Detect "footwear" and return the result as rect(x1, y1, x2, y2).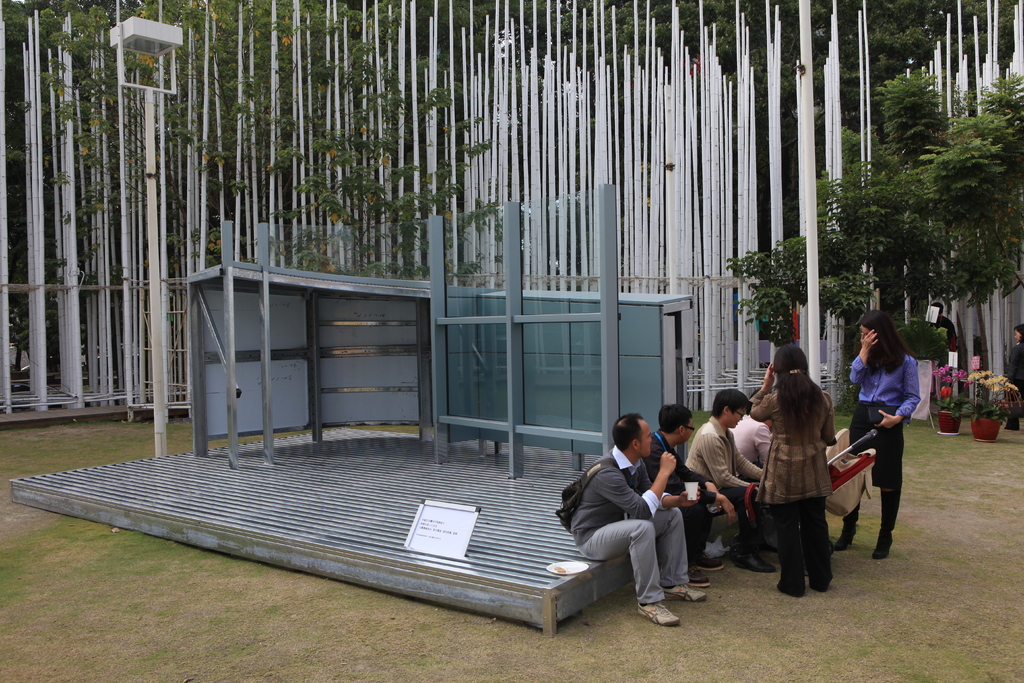
rect(834, 530, 852, 551).
